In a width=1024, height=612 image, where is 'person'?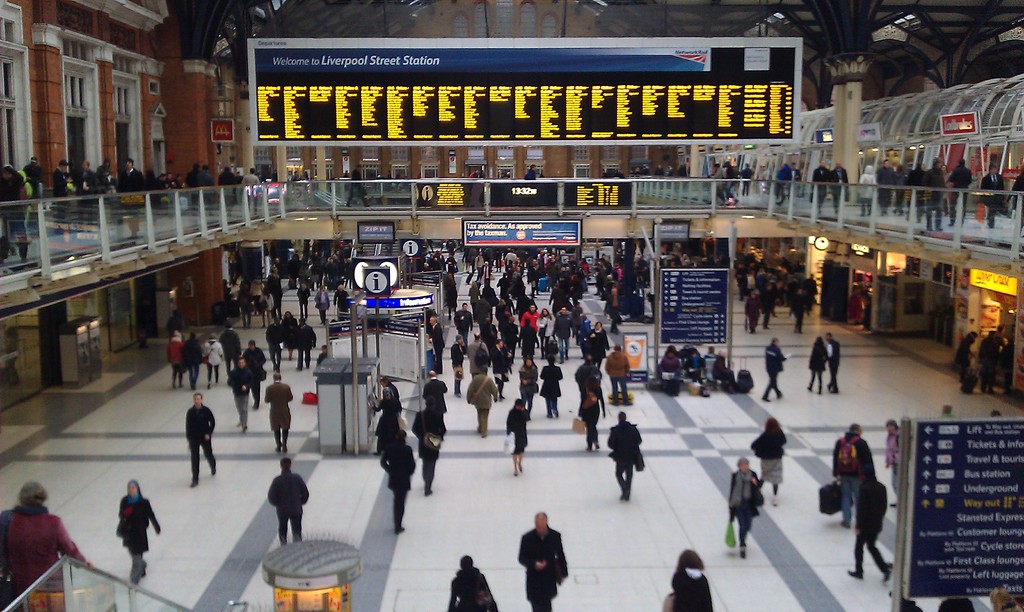
x1=704 y1=348 x2=721 y2=366.
